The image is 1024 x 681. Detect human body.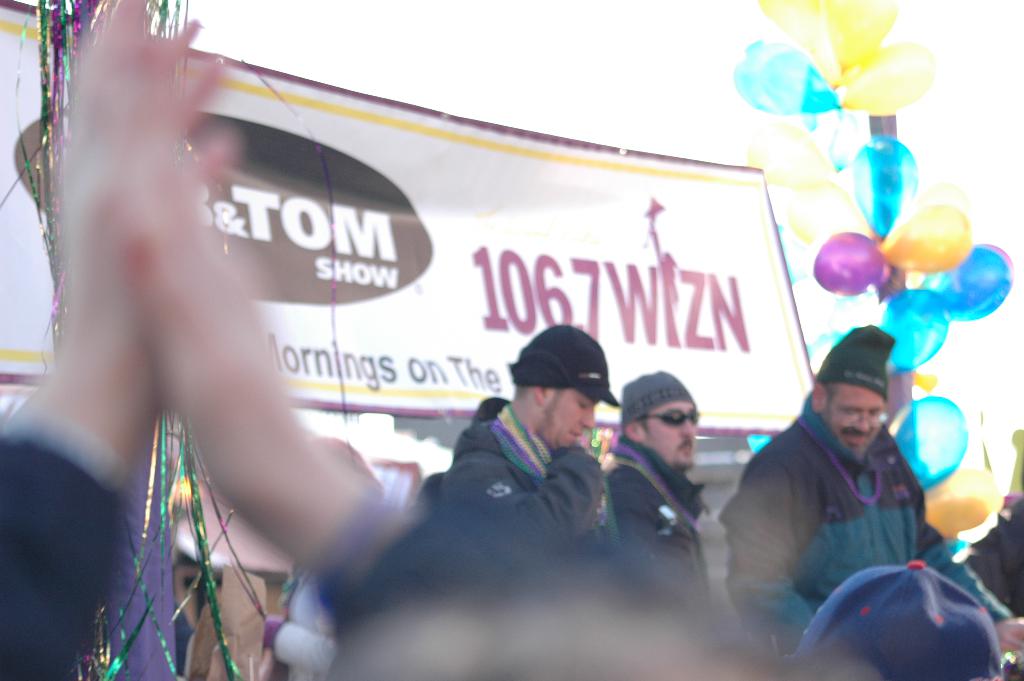
Detection: [611, 431, 727, 616].
